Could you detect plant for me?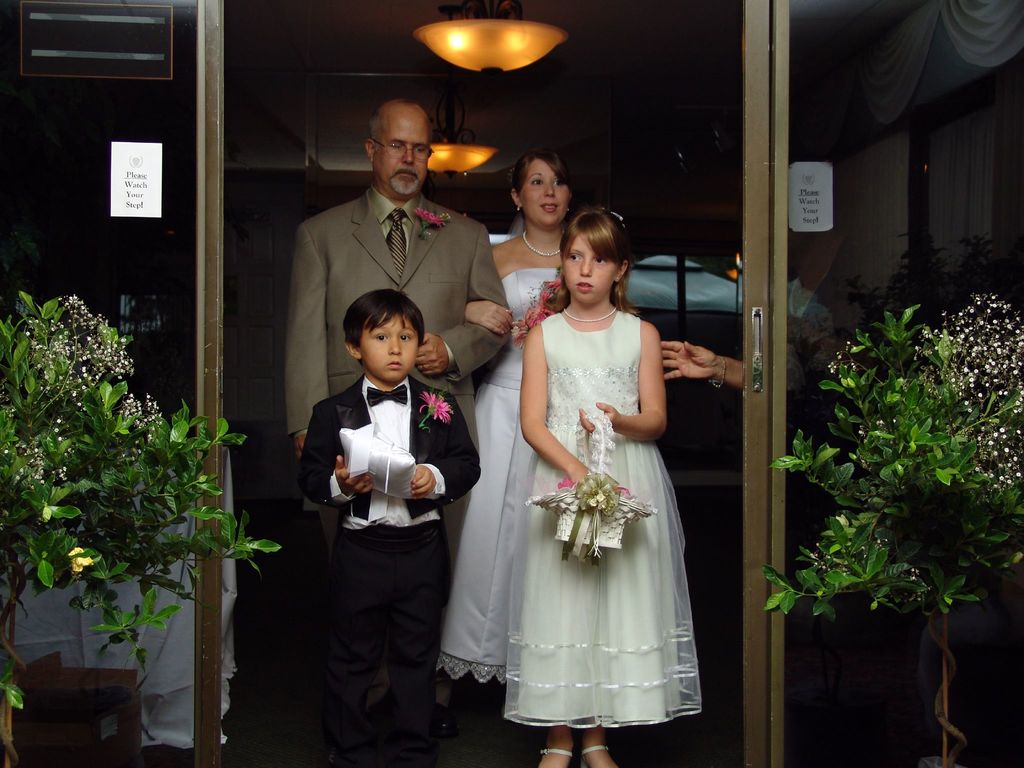
Detection result: (x1=846, y1=222, x2=1023, y2=357).
